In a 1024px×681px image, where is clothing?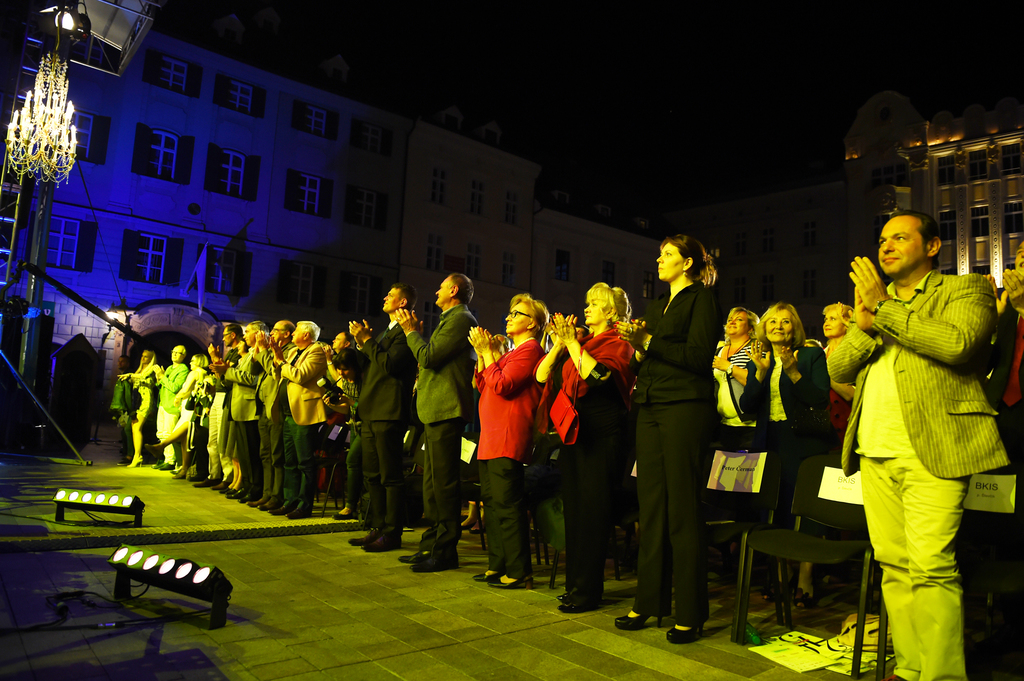
pyautogui.locateOnScreen(562, 337, 641, 406).
